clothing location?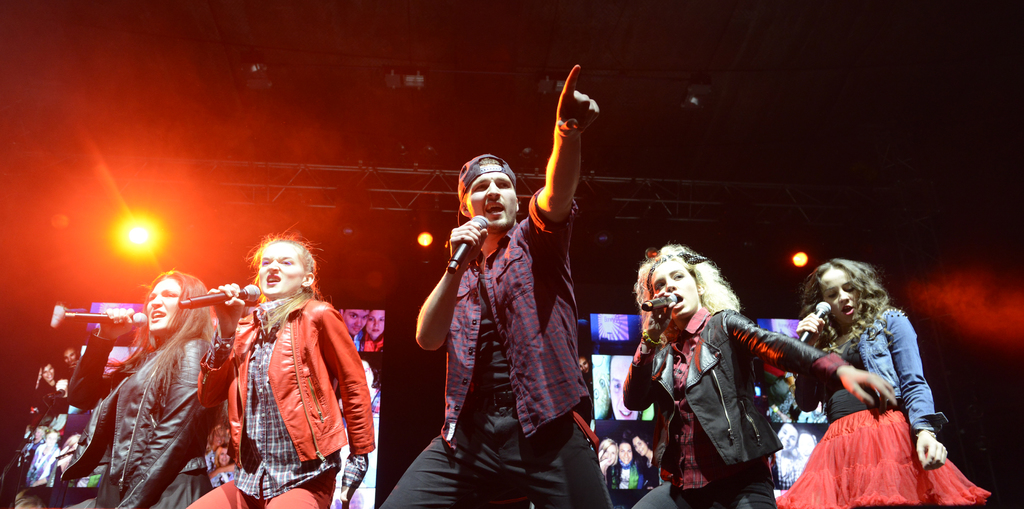
BBox(771, 300, 980, 508)
